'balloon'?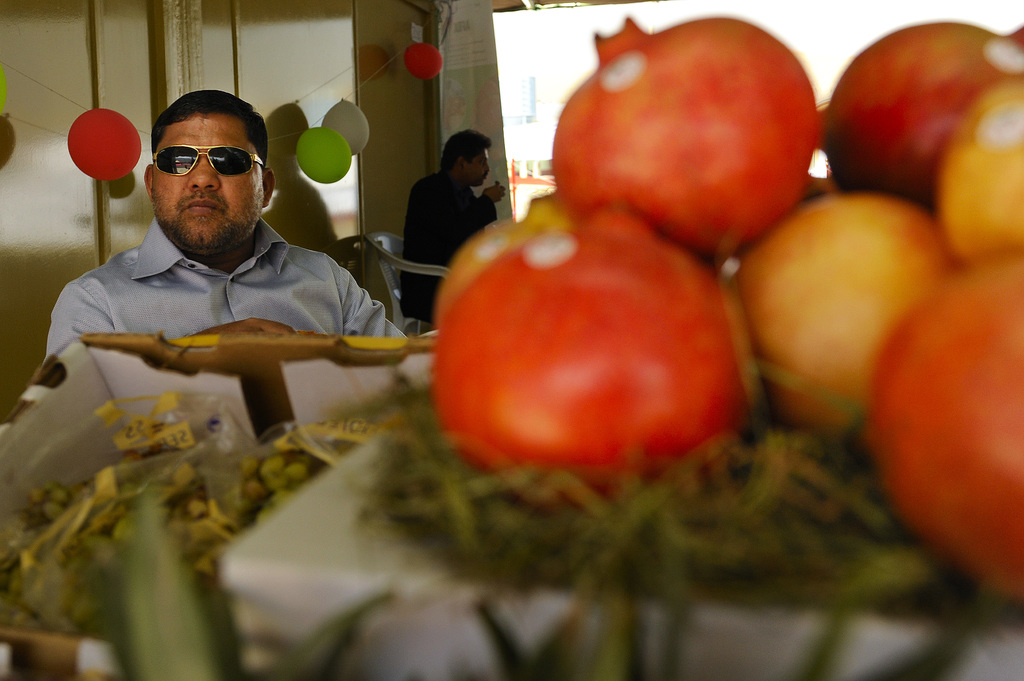
BBox(262, 99, 310, 156)
